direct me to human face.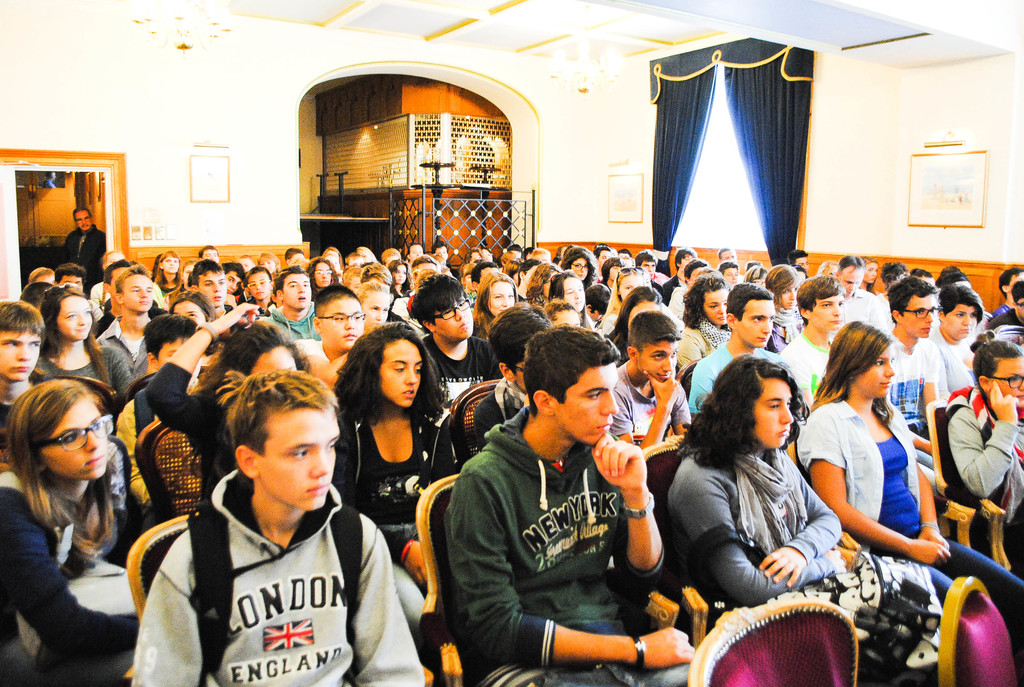
Direction: (380,340,424,407).
